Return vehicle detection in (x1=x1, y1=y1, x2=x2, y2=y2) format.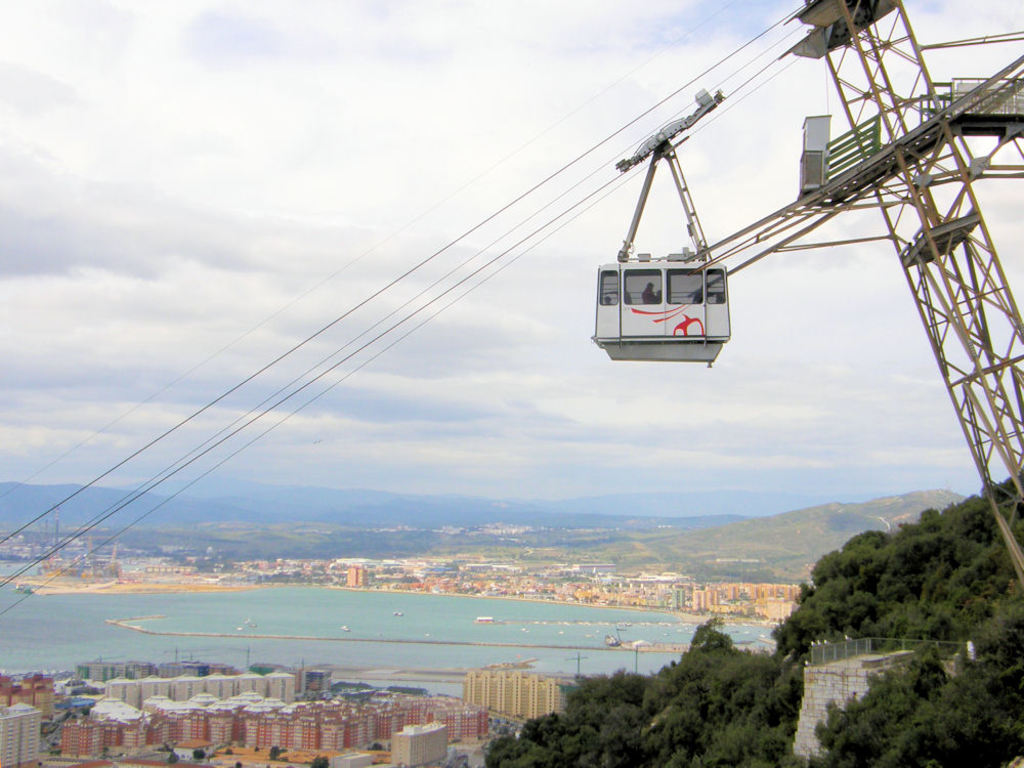
(x1=588, y1=88, x2=733, y2=373).
